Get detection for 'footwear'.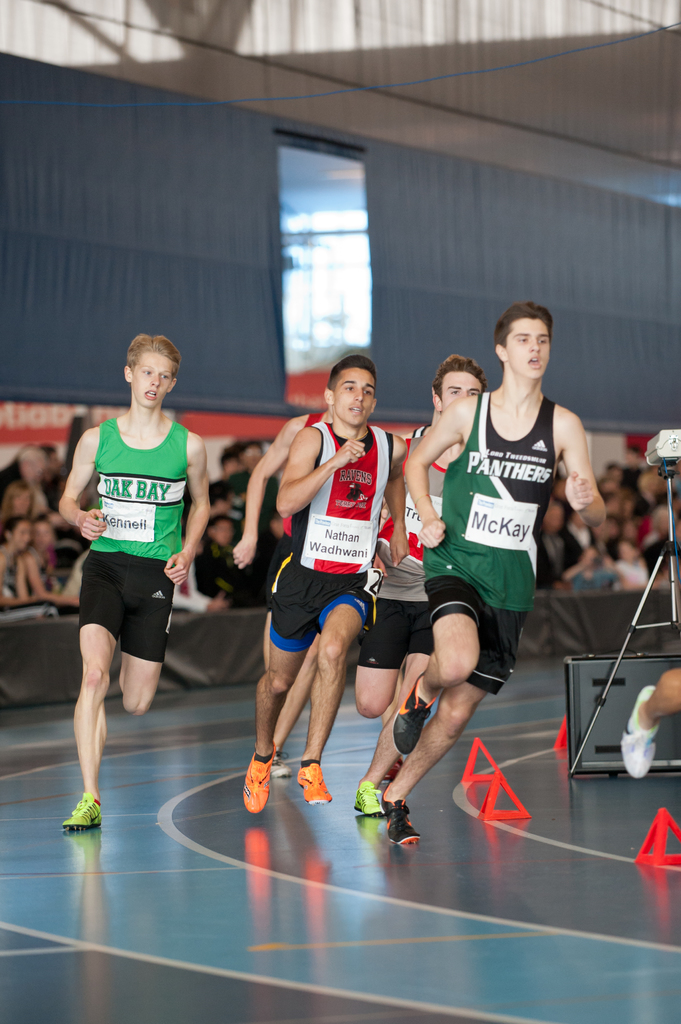
Detection: region(392, 676, 440, 756).
